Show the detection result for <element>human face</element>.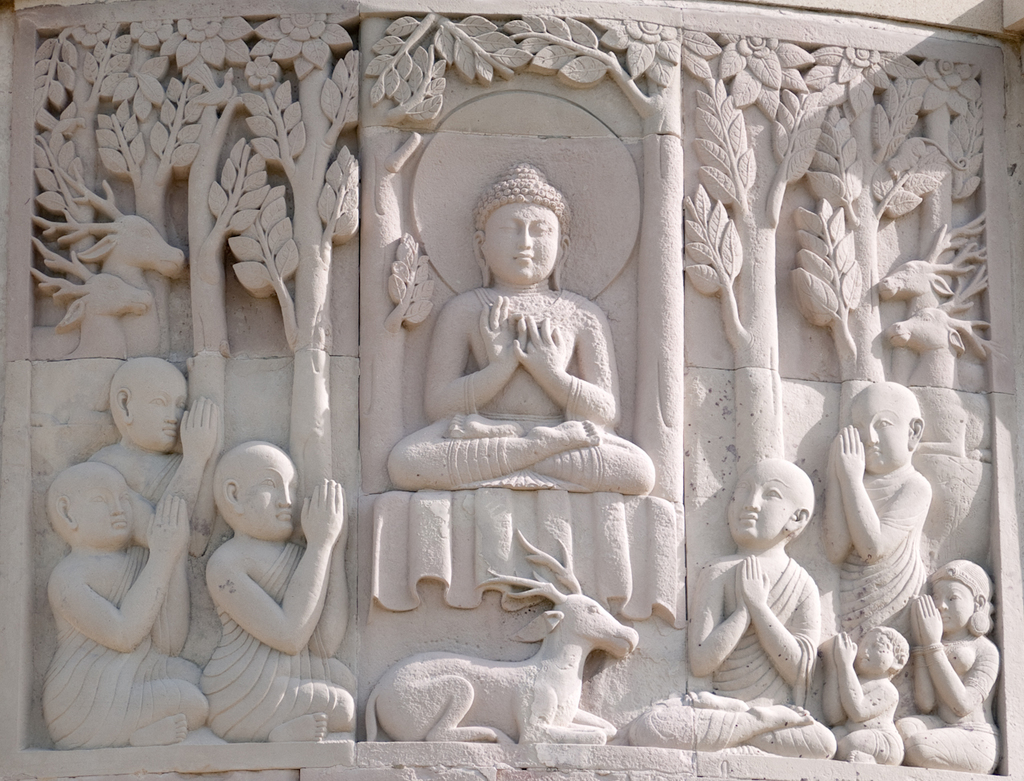
<bbox>242, 453, 301, 540</bbox>.
